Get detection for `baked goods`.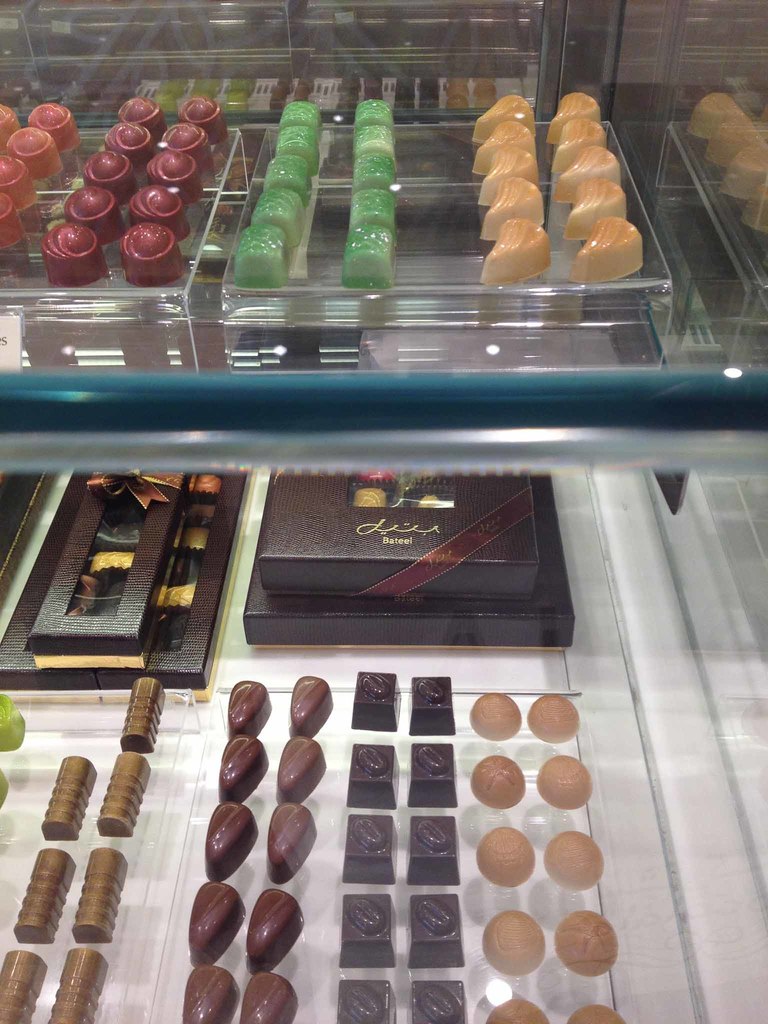
Detection: 701,113,751,166.
